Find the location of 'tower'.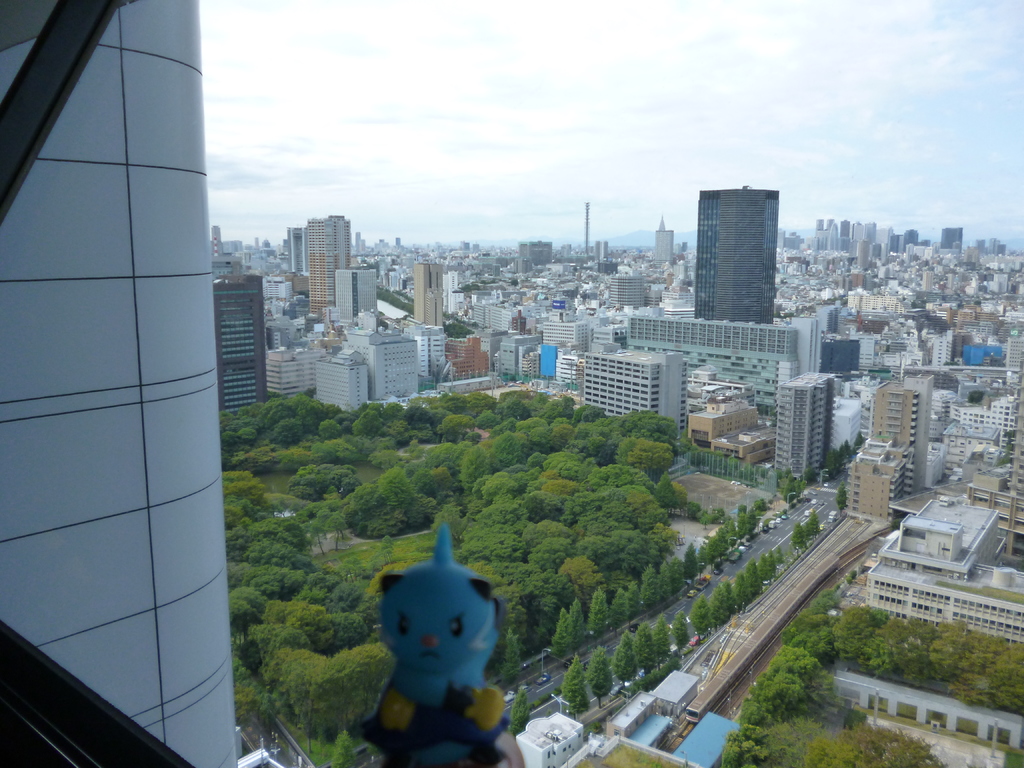
Location: [left=492, top=264, right=501, bottom=276].
